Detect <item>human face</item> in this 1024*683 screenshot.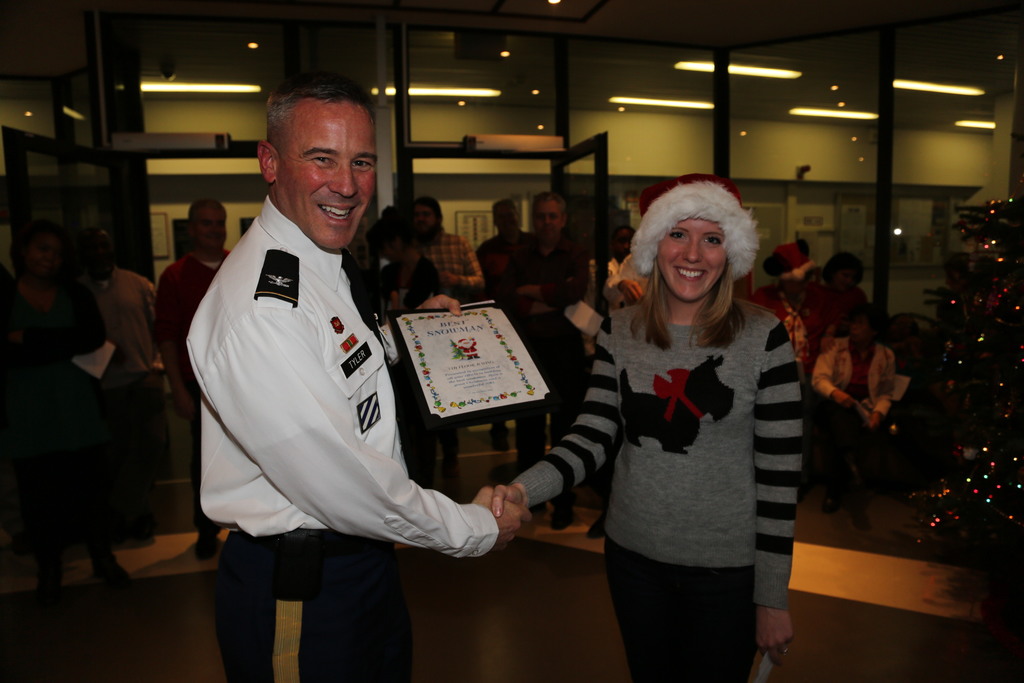
Detection: [x1=413, y1=201, x2=438, y2=228].
